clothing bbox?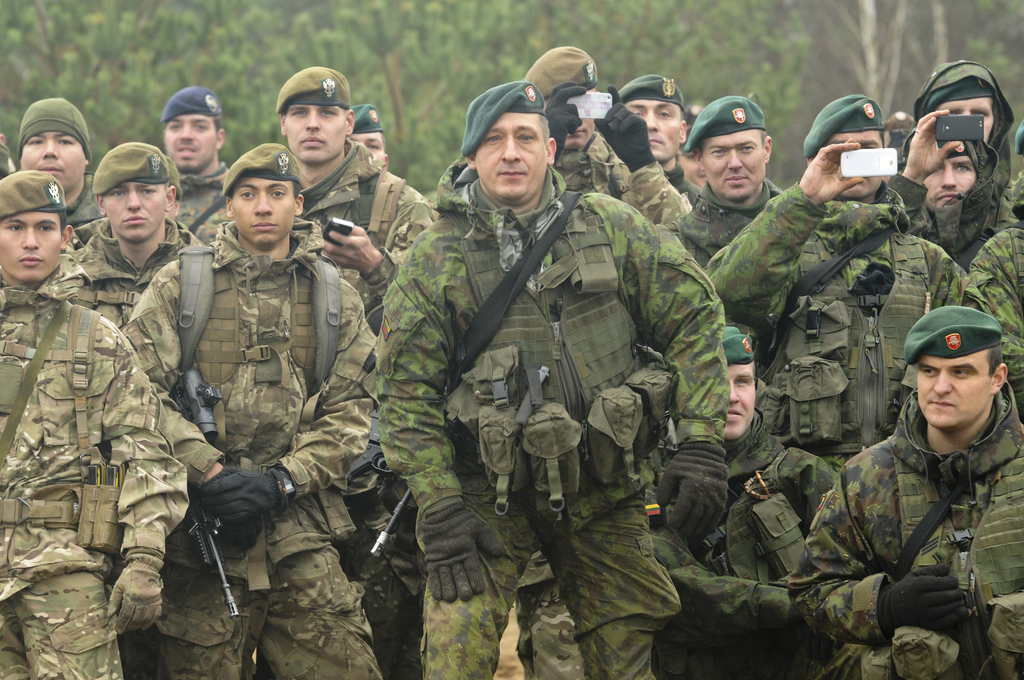
702:177:967:476
